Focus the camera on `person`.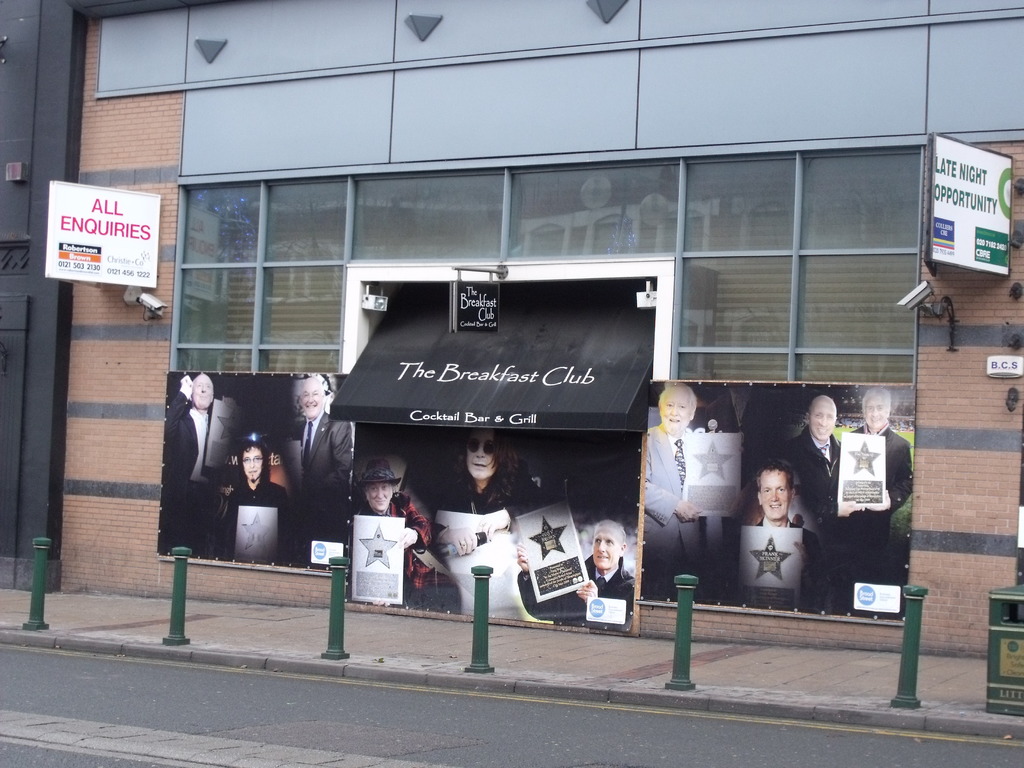
Focus region: {"x1": 225, "y1": 430, "x2": 284, "y2": 556}.
